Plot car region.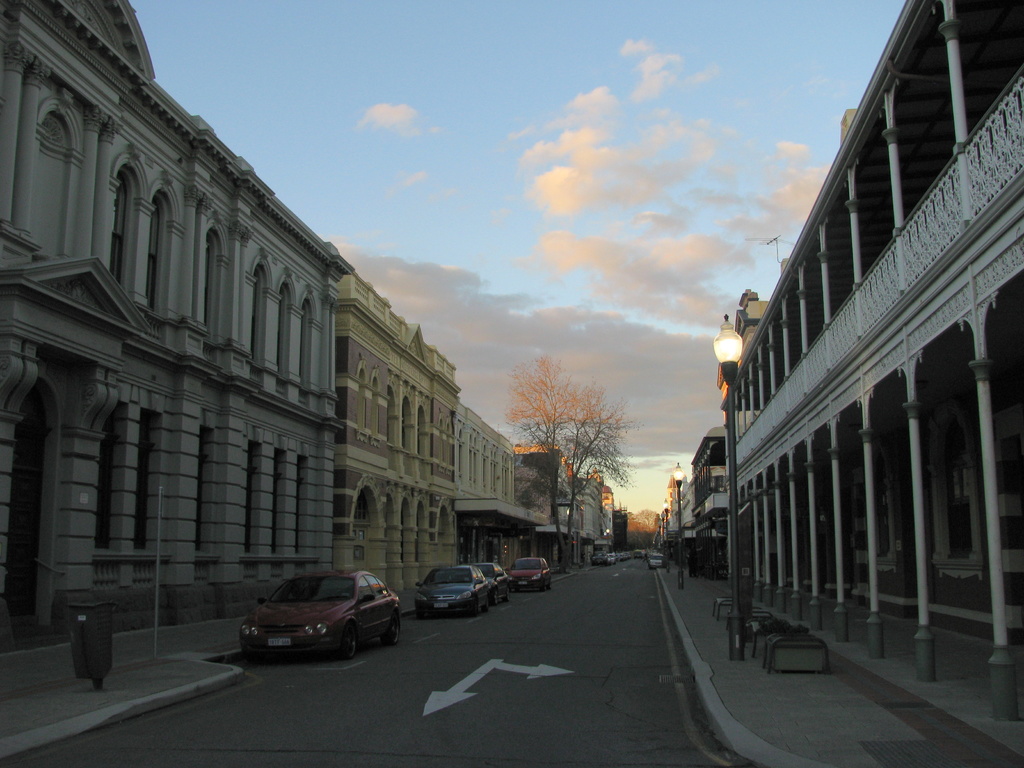
Plotted at <bbox>506, 558, 550, 593</bbox>.
